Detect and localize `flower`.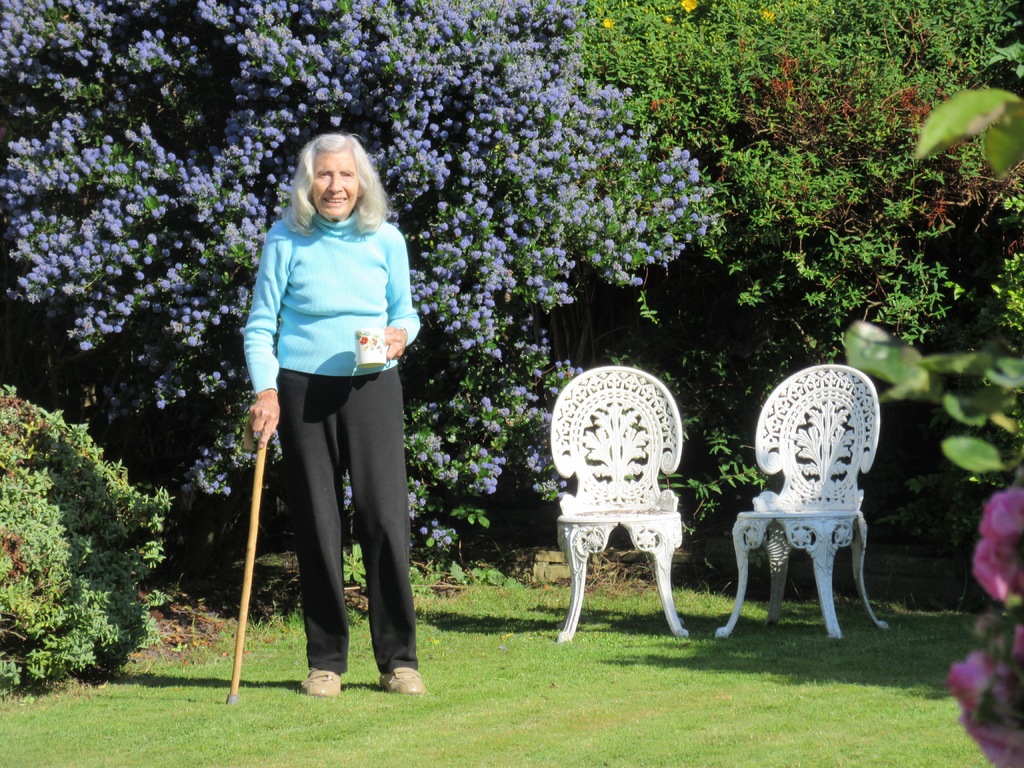
Localized at bbox(966, 536, 1023, 605).
